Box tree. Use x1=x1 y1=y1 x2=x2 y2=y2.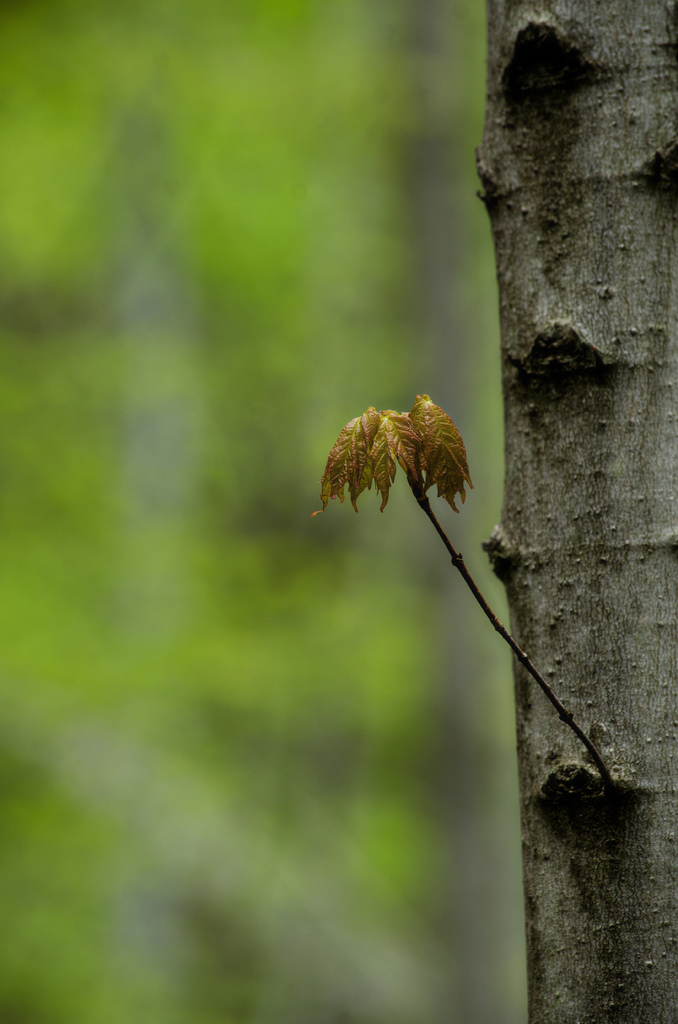
x1=310 y1=0 x2=677 y2=1023.
